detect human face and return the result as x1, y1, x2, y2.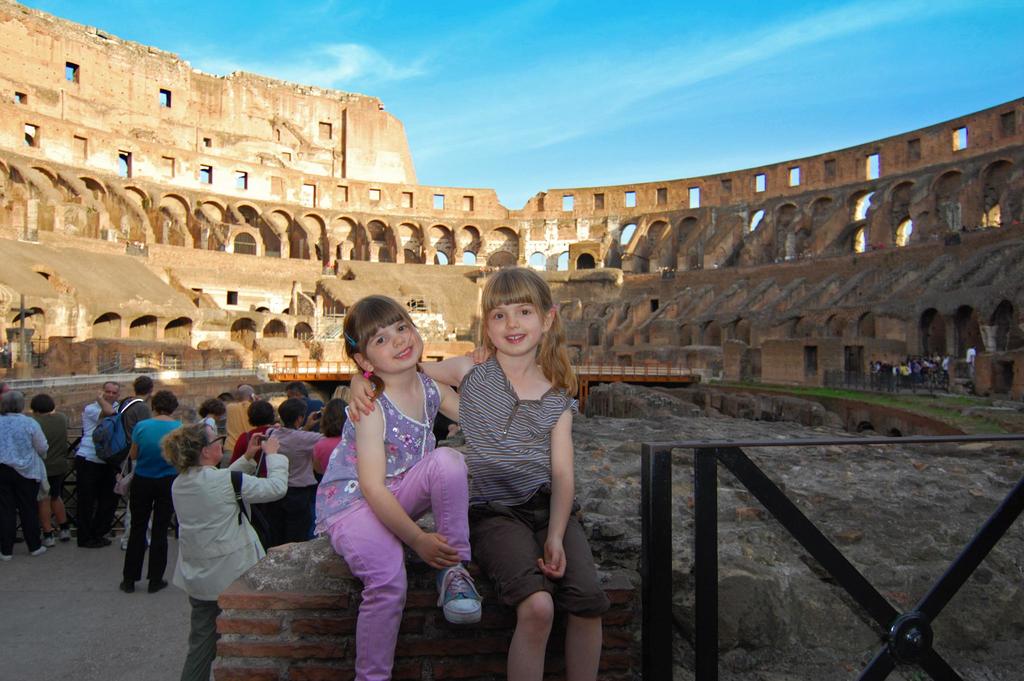
483, 300, 542, 356.
